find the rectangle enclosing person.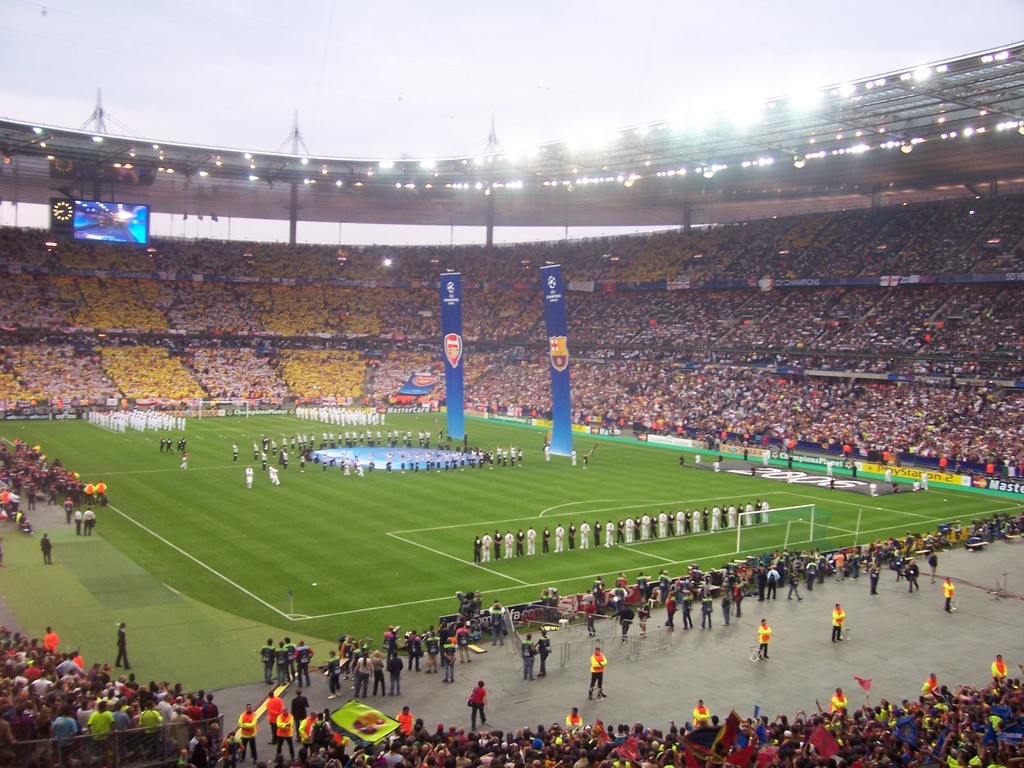
bbox=[297, 714, 321, 739].
